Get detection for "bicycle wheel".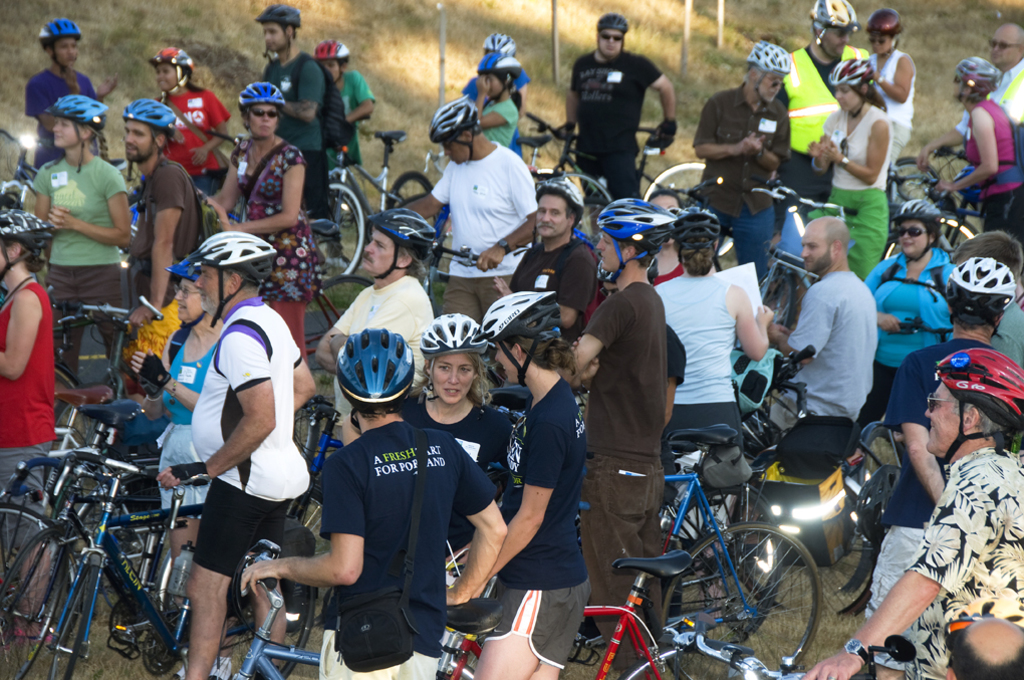
Detection: bbox(0, 503, 71, 679).
